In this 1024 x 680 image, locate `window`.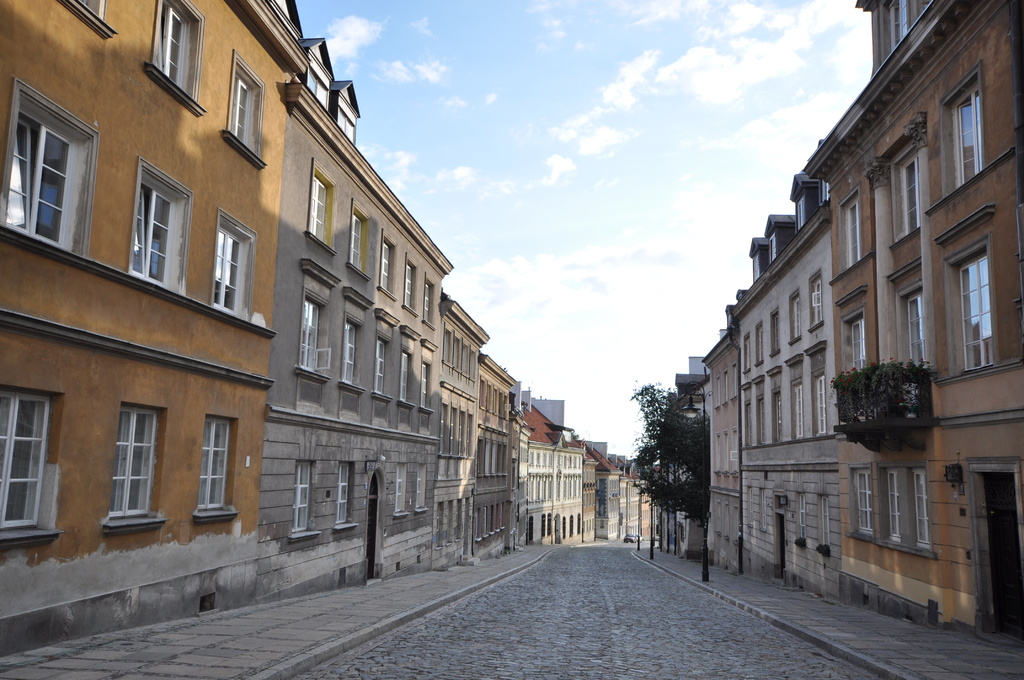
Bounding box: [124,156,186,299].
